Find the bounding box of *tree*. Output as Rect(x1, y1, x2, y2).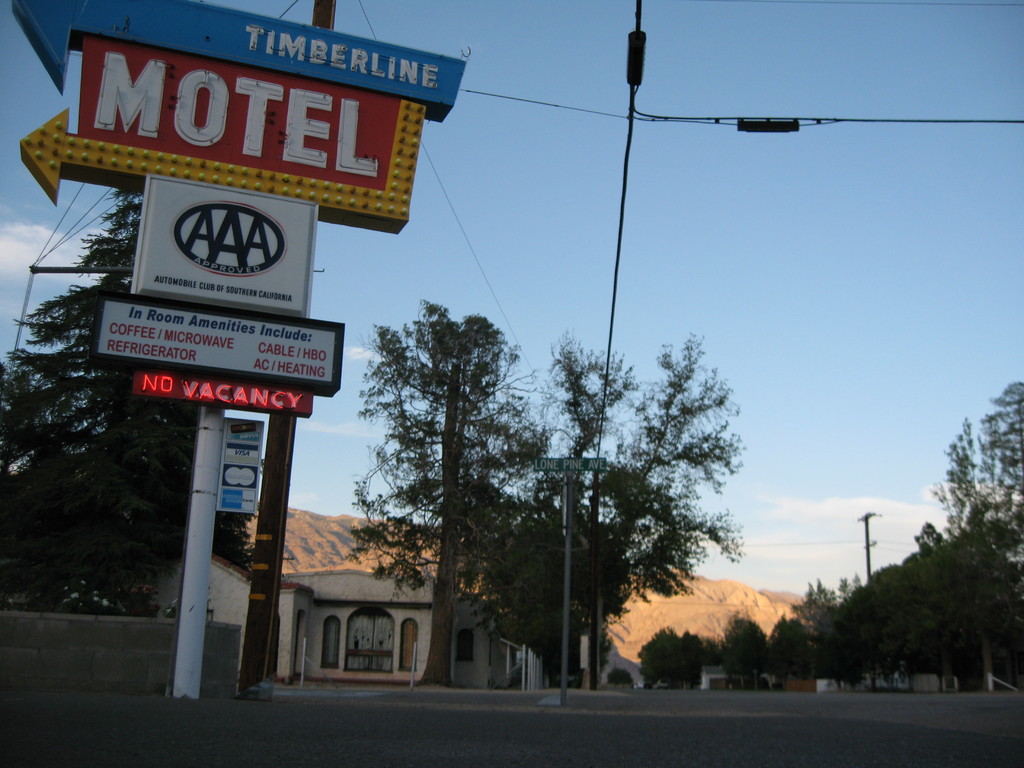
Rect(915, 374, 1023, 700).
